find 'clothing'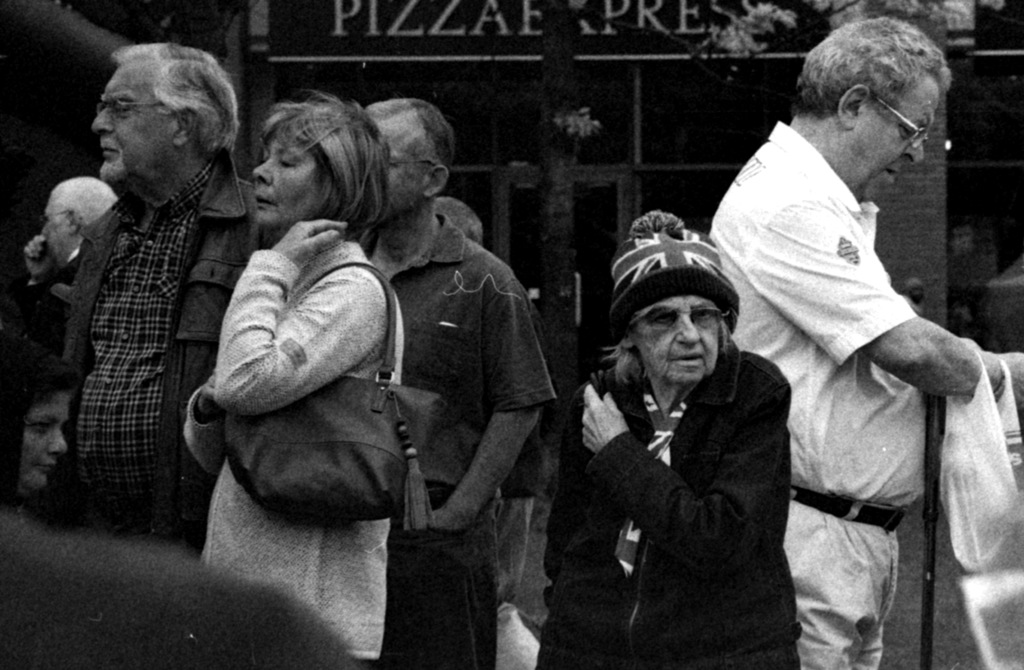
bbox(775, 498, 904, 669)
